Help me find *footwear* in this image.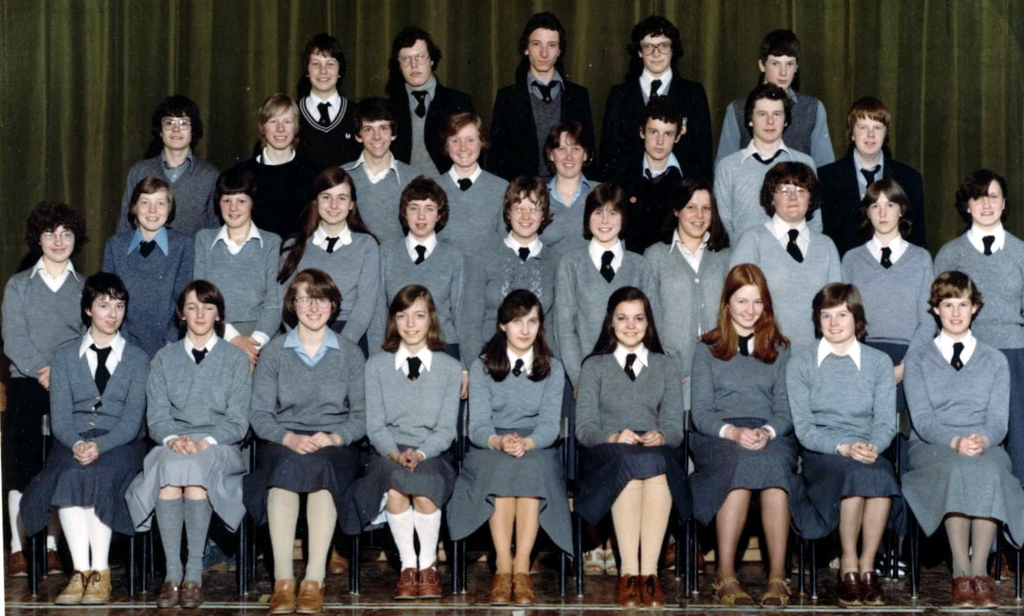
Found it: locate(605, 545, 617, 576).
